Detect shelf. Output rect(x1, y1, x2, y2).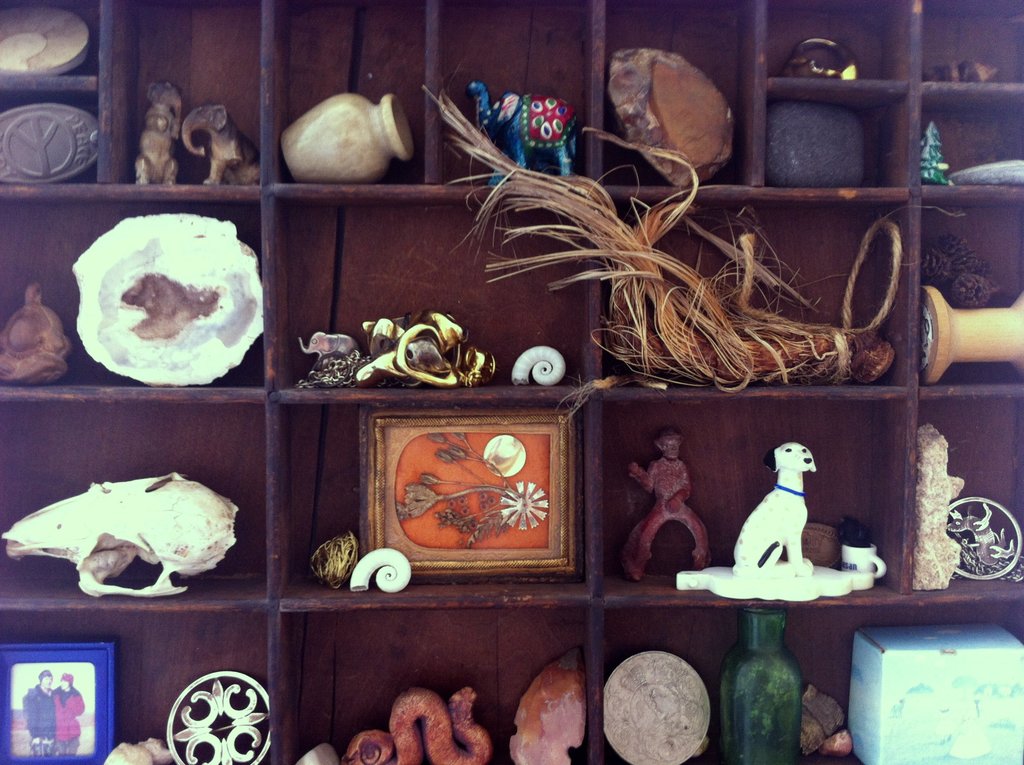
rect(611, 206, 915, 401).
